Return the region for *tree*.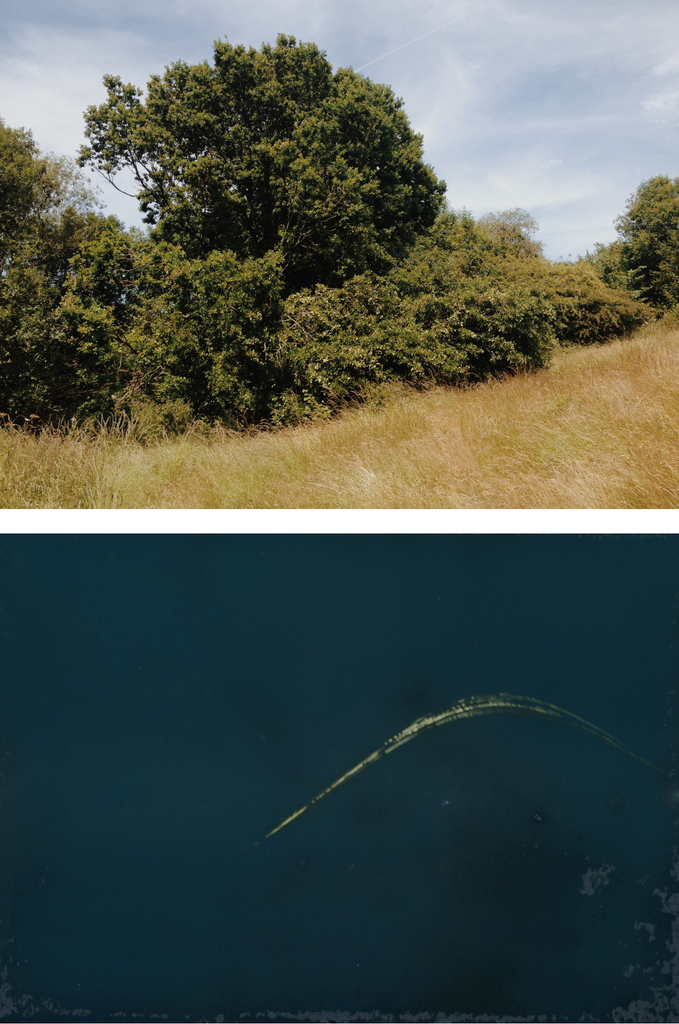
44 147 100 220.
